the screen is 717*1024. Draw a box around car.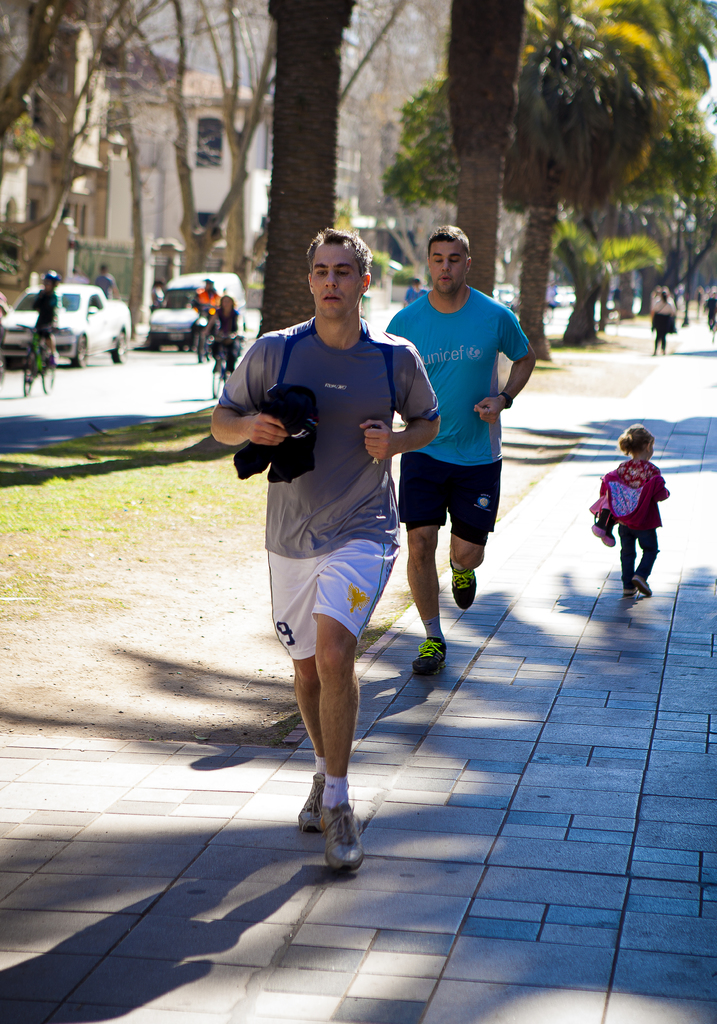
<bbox>10, 267, 129, 356</bbox>.
